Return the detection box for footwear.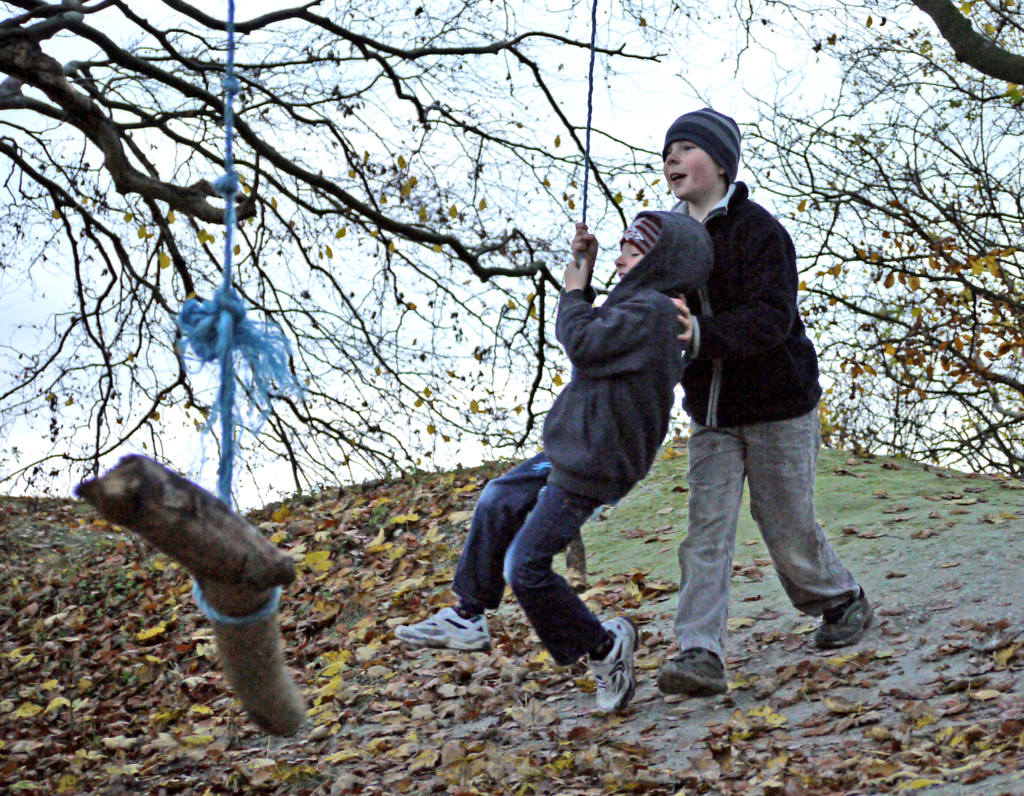
<box>656,649,730,695</box>.
